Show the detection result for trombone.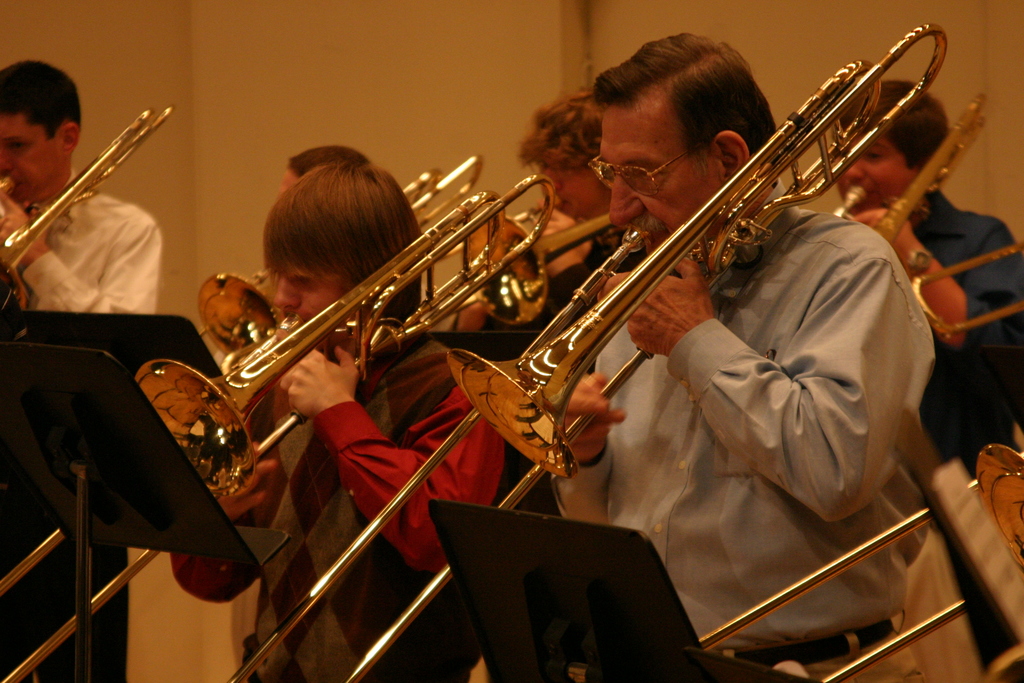
locate(0, 103, 175, 277).
